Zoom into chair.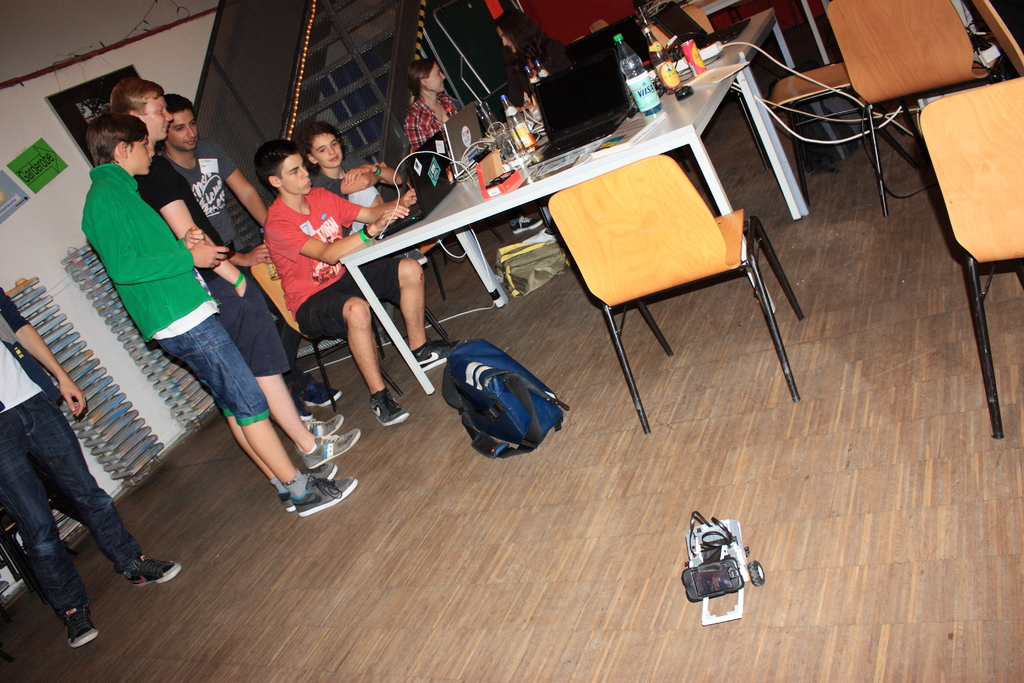
Zoom target: x1=915 y1=73 x2=1023 y2=441.
